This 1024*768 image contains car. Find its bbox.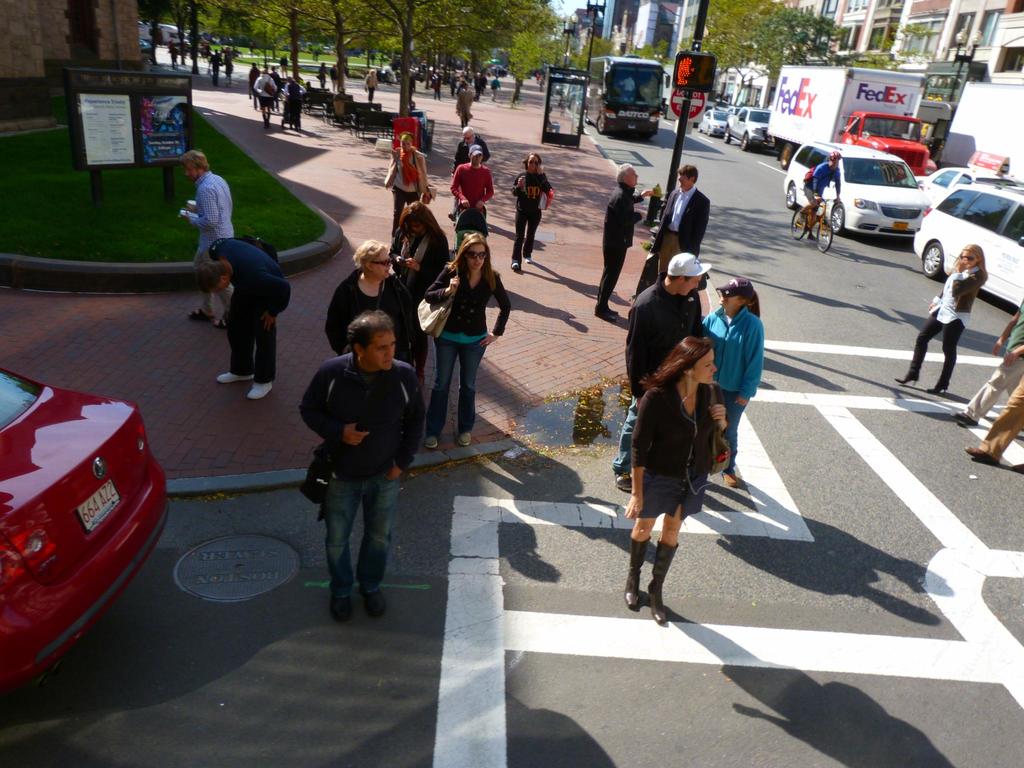
x1=700 y1=108 x2=730 y2=141.
